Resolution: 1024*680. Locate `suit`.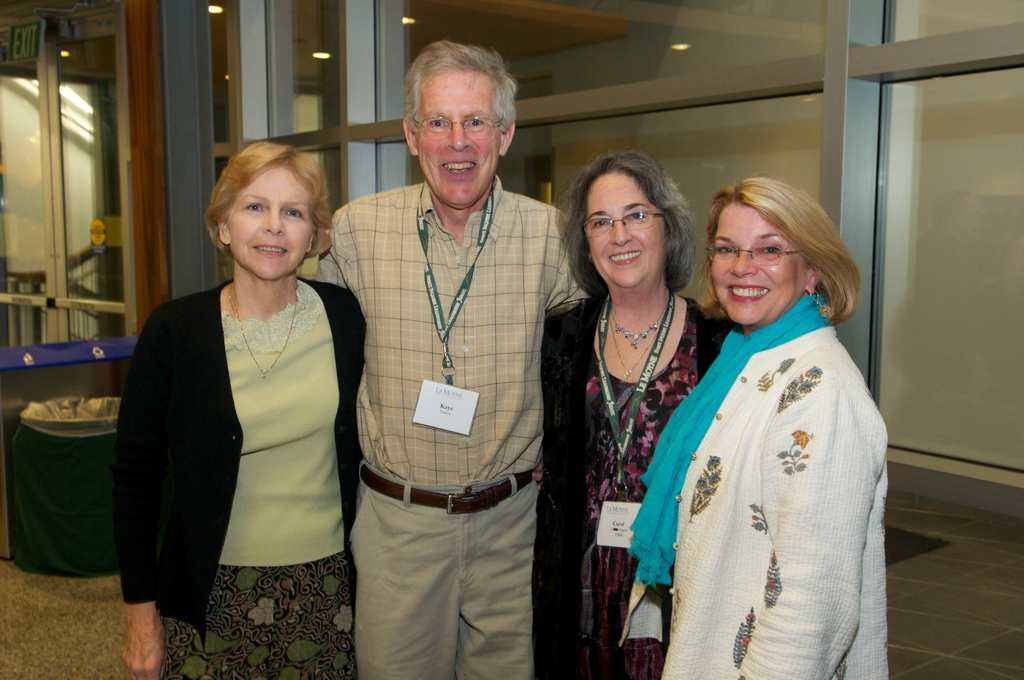
rect(114, 274, 371, 645).
